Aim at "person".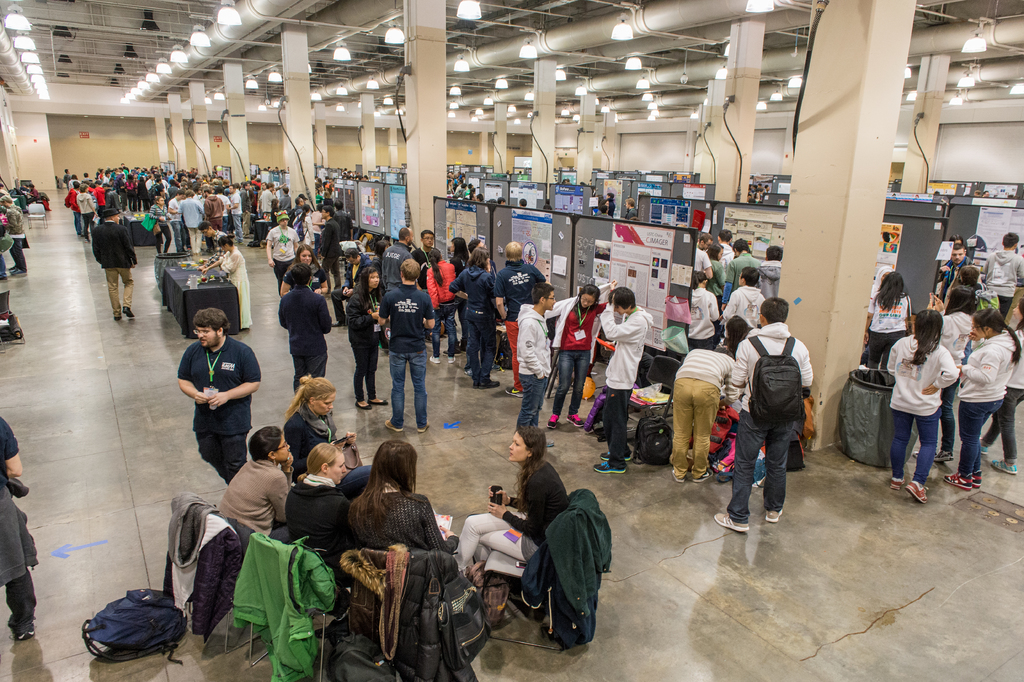
Aimed at <box>197,217,228,272</box>.
